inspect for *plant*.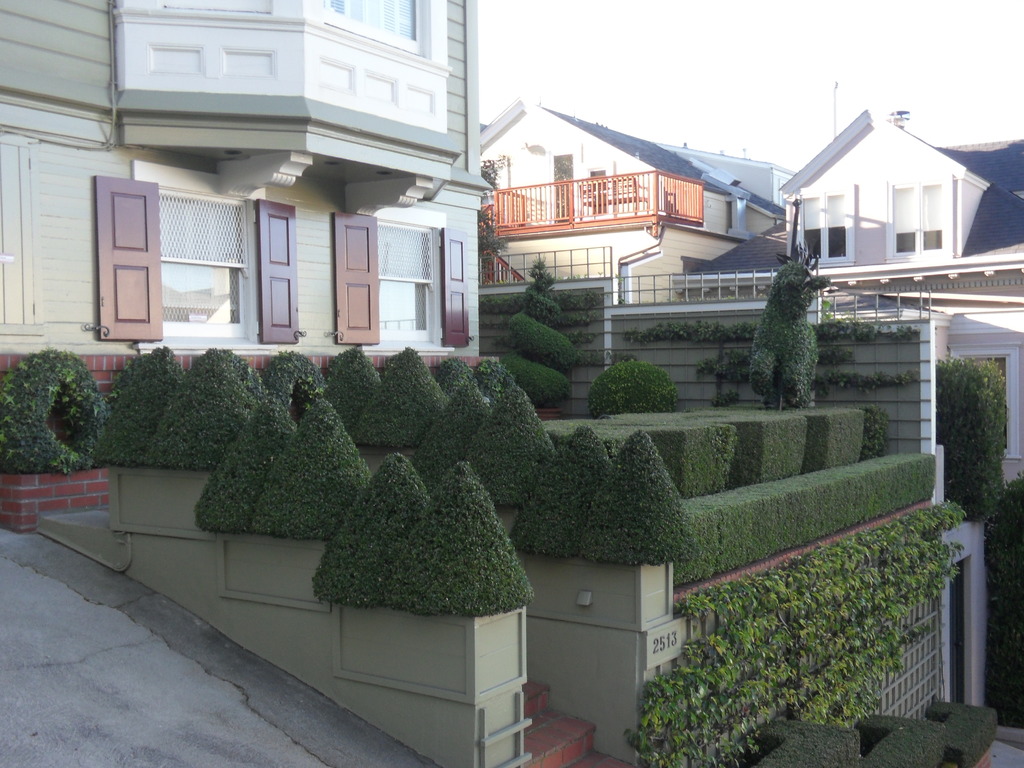
Inspection: bbox(500, 348, 573, 405).
